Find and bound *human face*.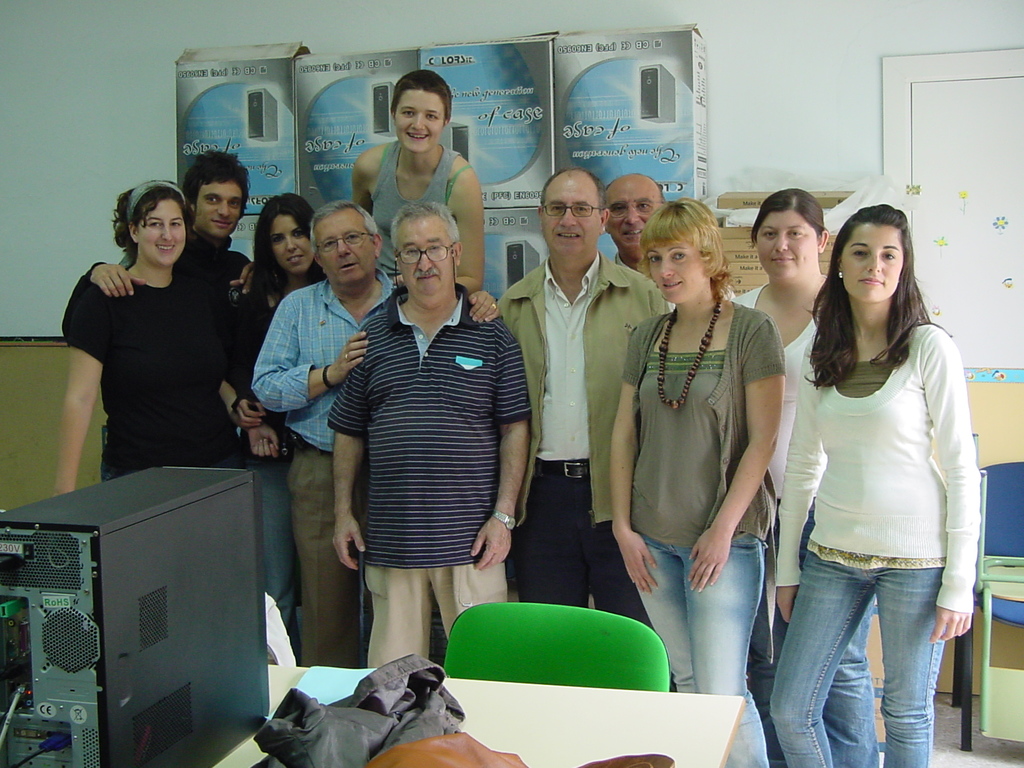
Bound: Rect(393, 90, 447, 154).
